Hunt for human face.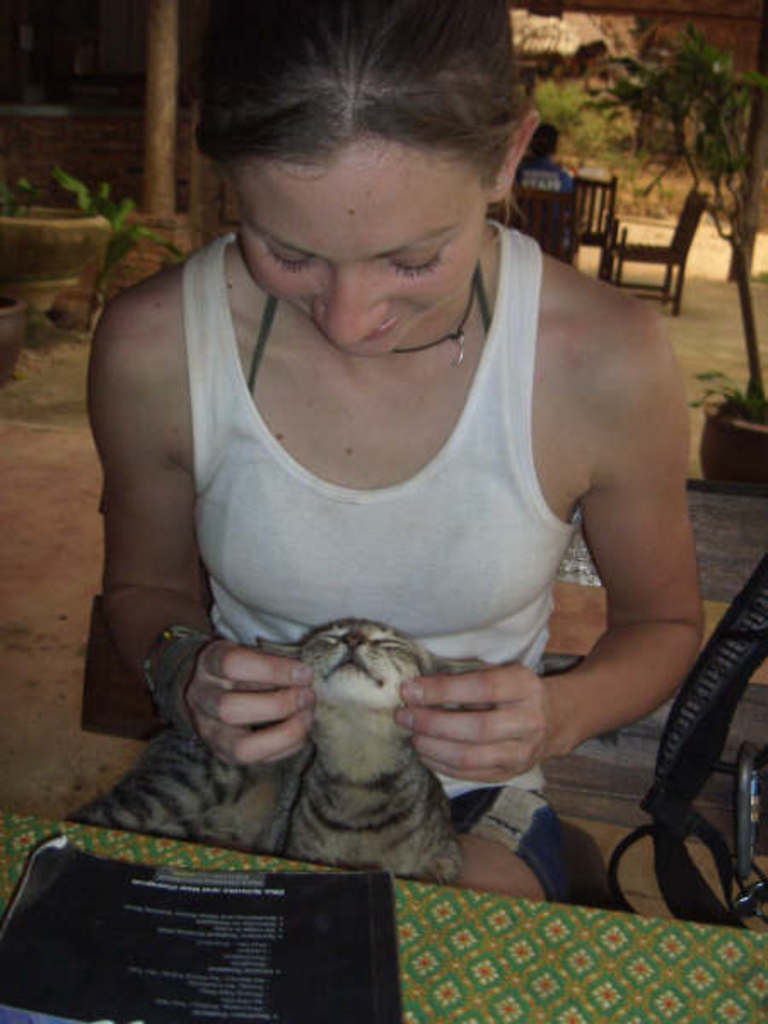
Hunted down at (225, 133, 498, 369).
